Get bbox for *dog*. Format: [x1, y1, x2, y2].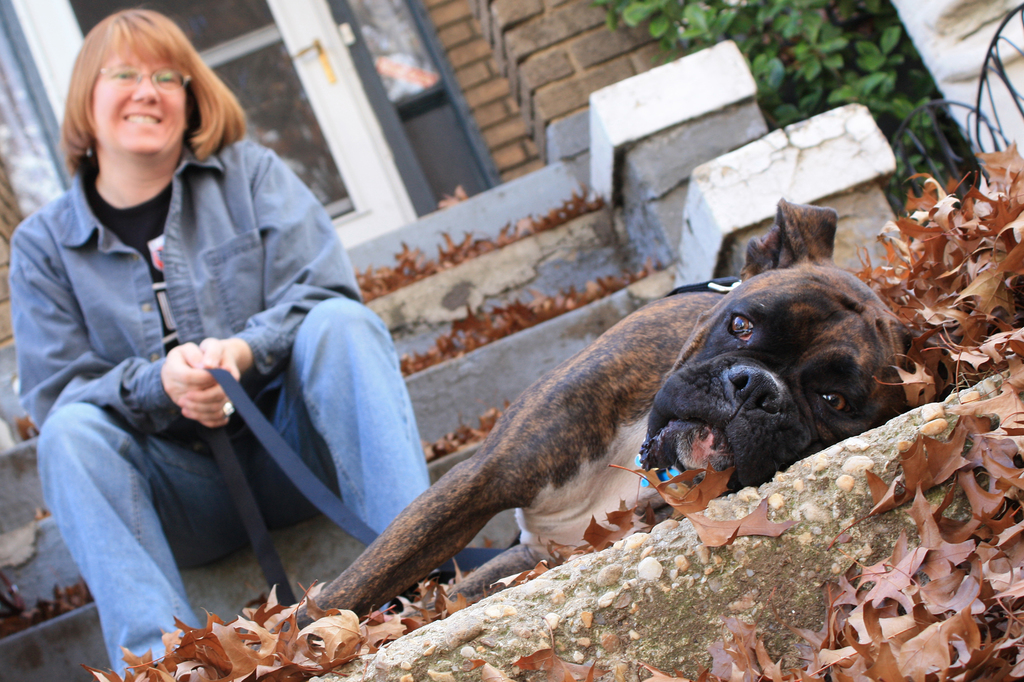
[248, 194, 915, 649].
